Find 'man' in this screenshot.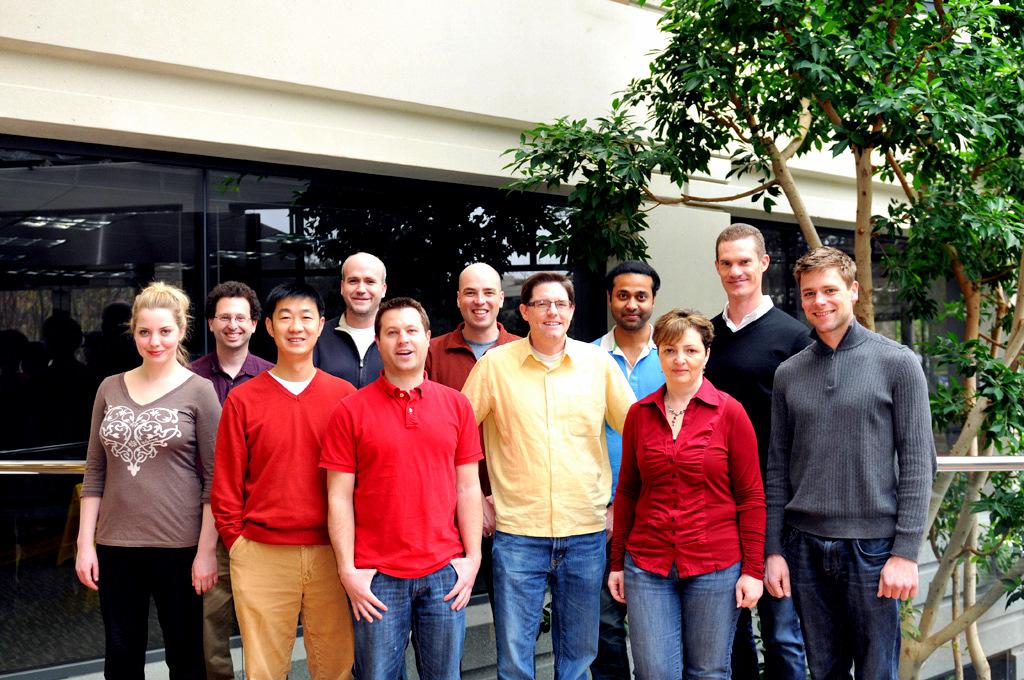
The bounding box for 'man' is [423,263,524,679].
